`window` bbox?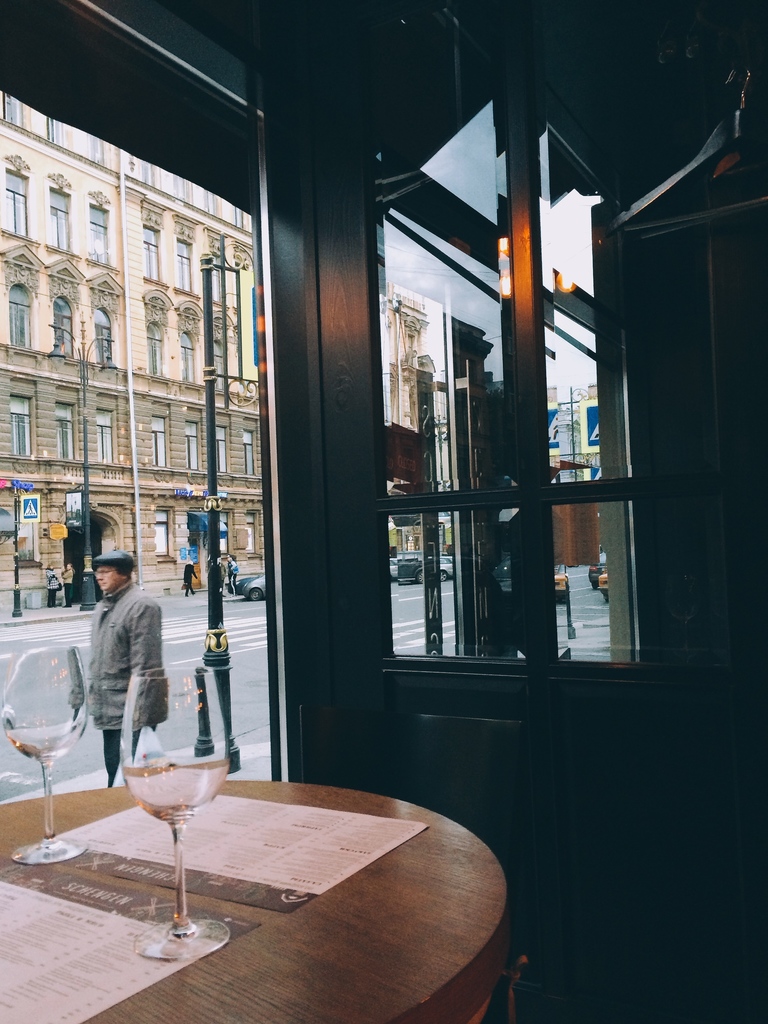
detection(86, 202, 112, 264)
